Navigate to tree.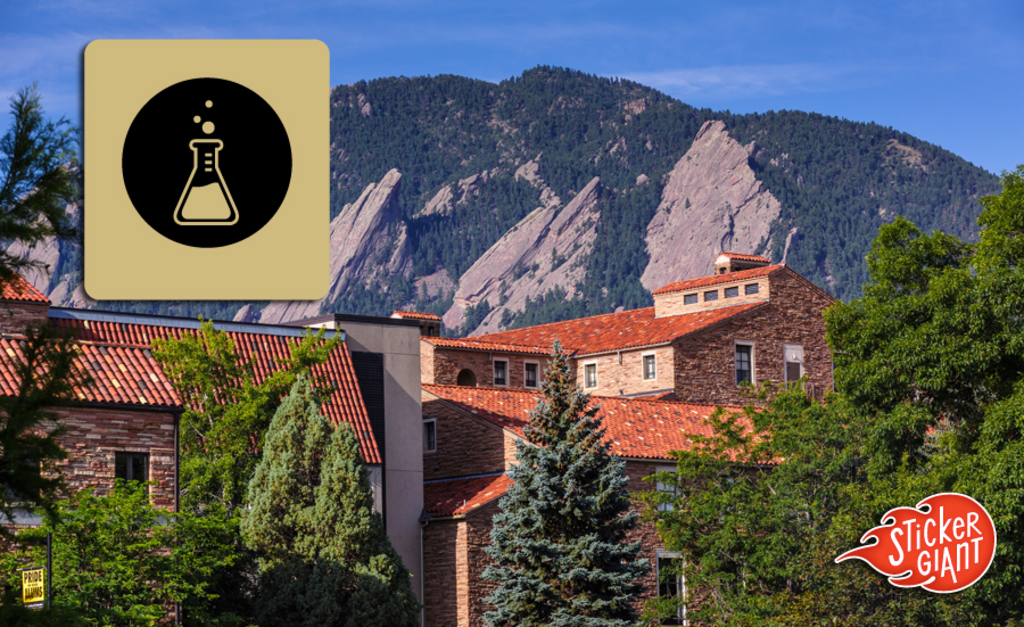
Navigation target: bbox=(645, 389, 914, 626).
